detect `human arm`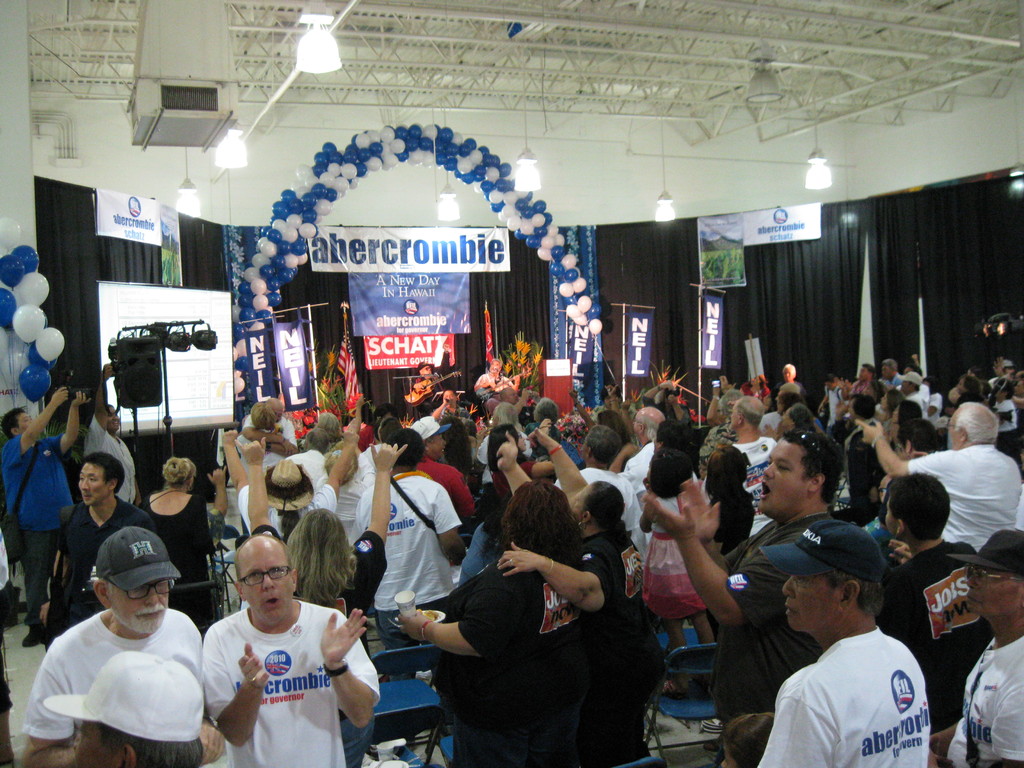
BBox(497, 532, 614, 621)
